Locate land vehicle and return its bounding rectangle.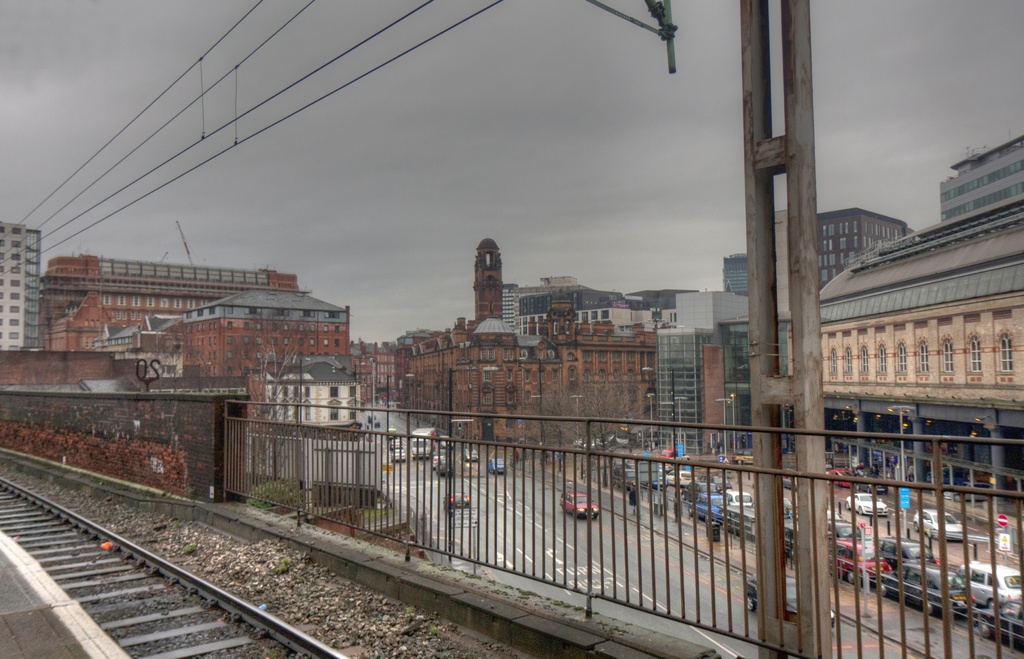
left=616, top=468, right=639, bottom=490.
